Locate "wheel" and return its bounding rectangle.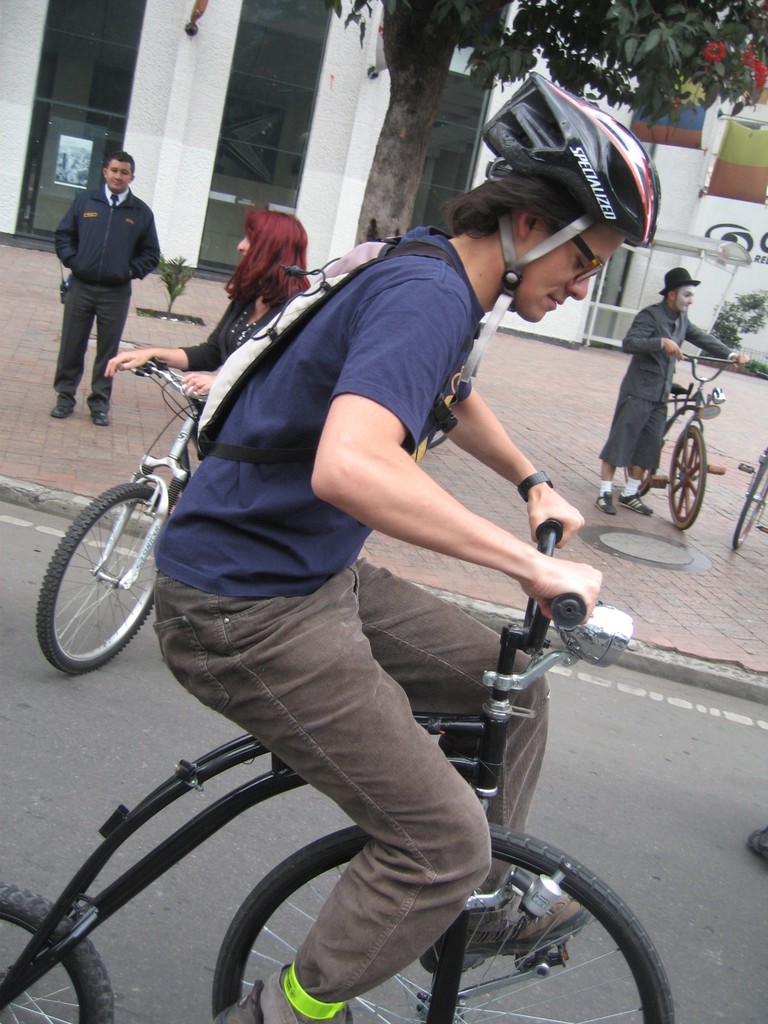
l=0, t=881, r=117, b=1023.
